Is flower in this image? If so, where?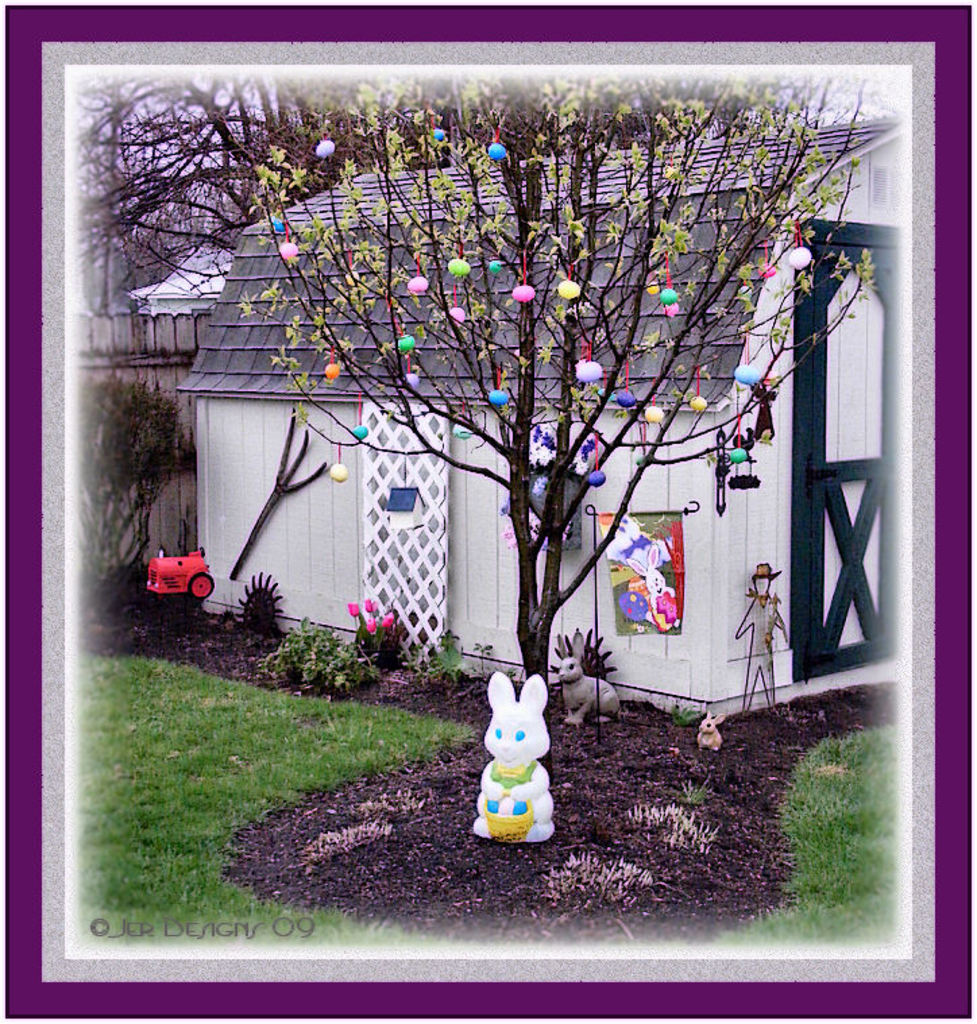
Yes, at {"x1": 688, "y1": 397, "x2": 707, "y2": 413}.
